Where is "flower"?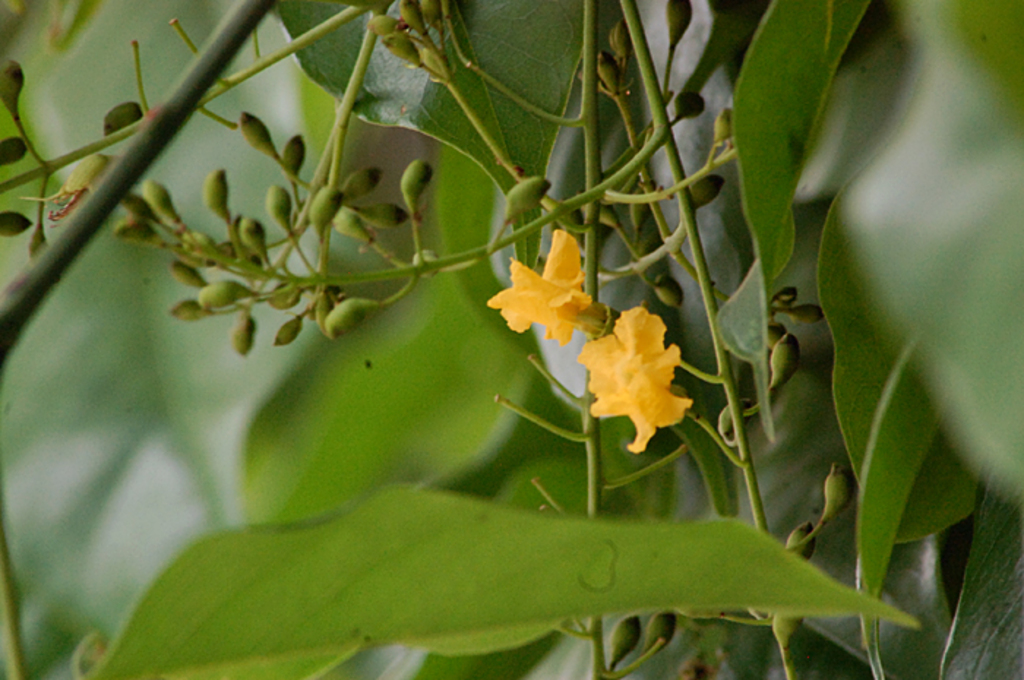
<box>693,171,730,209</box>.
